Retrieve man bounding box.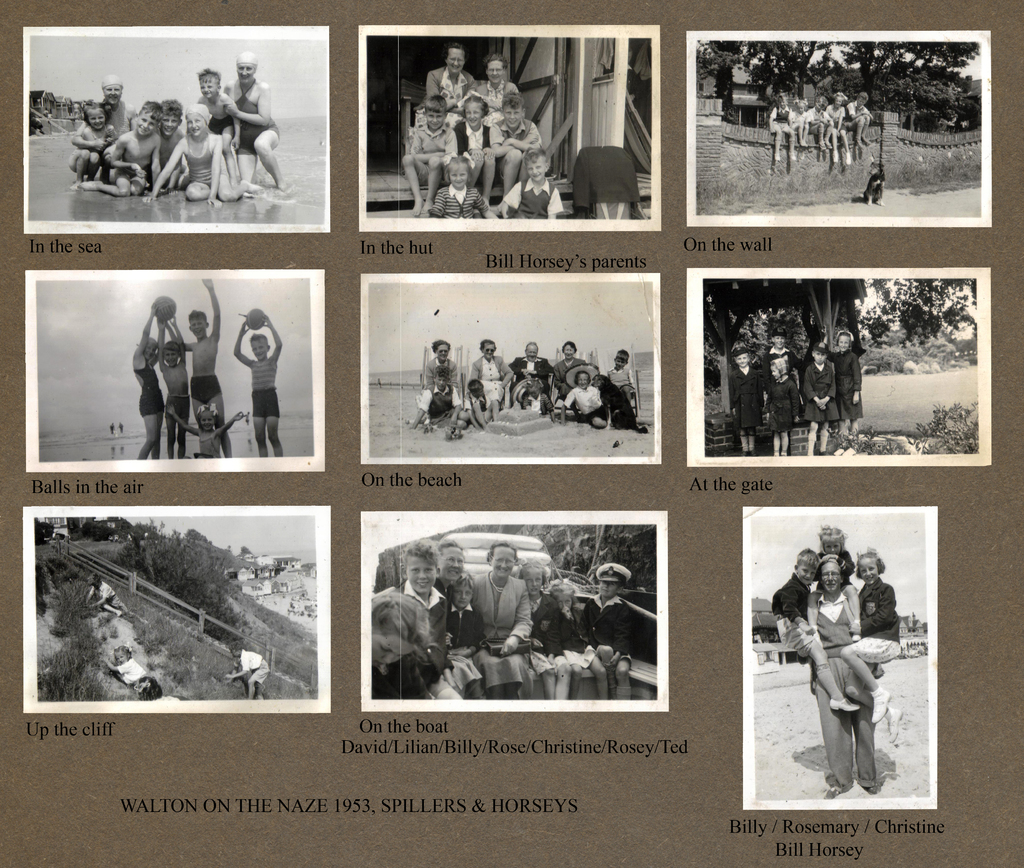
Bounding box: pyautogui.locateOnScreen(804, 554, 884, 791).
